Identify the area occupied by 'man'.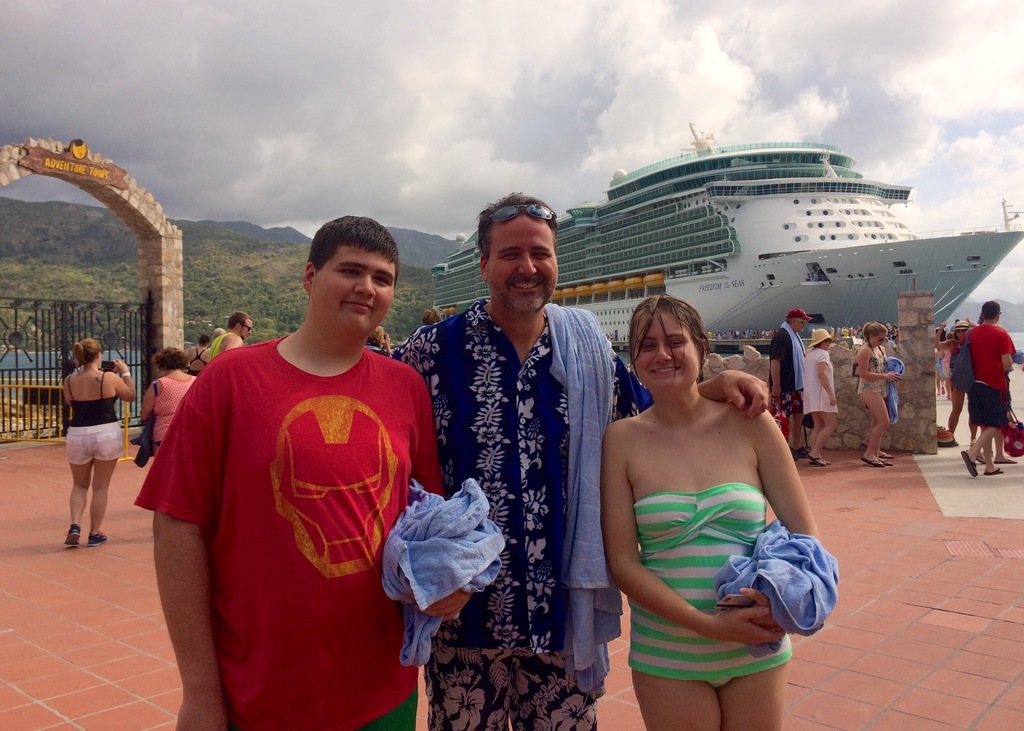
Area: Rect(955, 302, 1018, 479).
